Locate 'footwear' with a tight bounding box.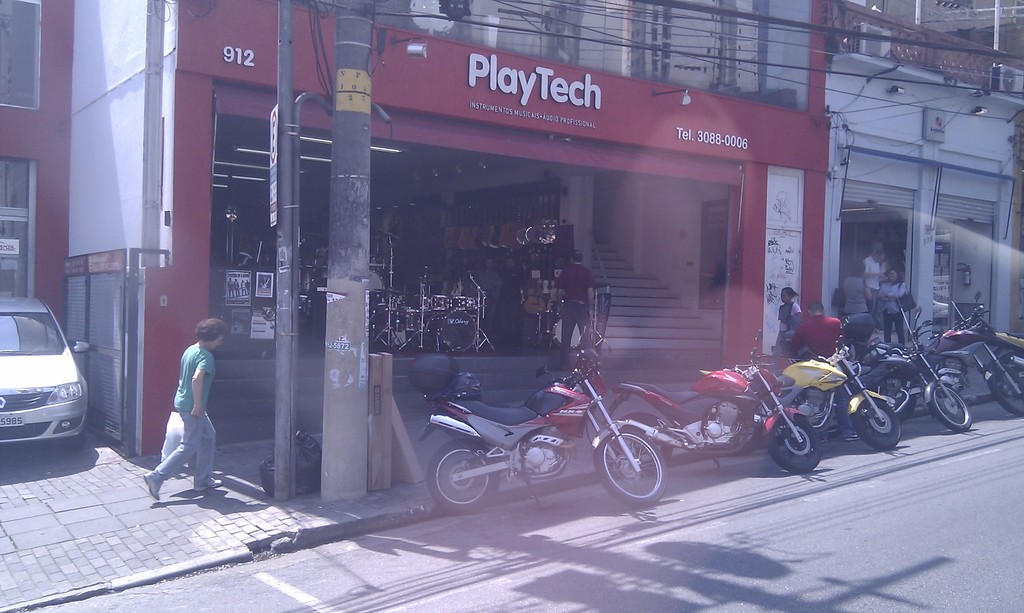
bbox(189, 479, 225, 491).
